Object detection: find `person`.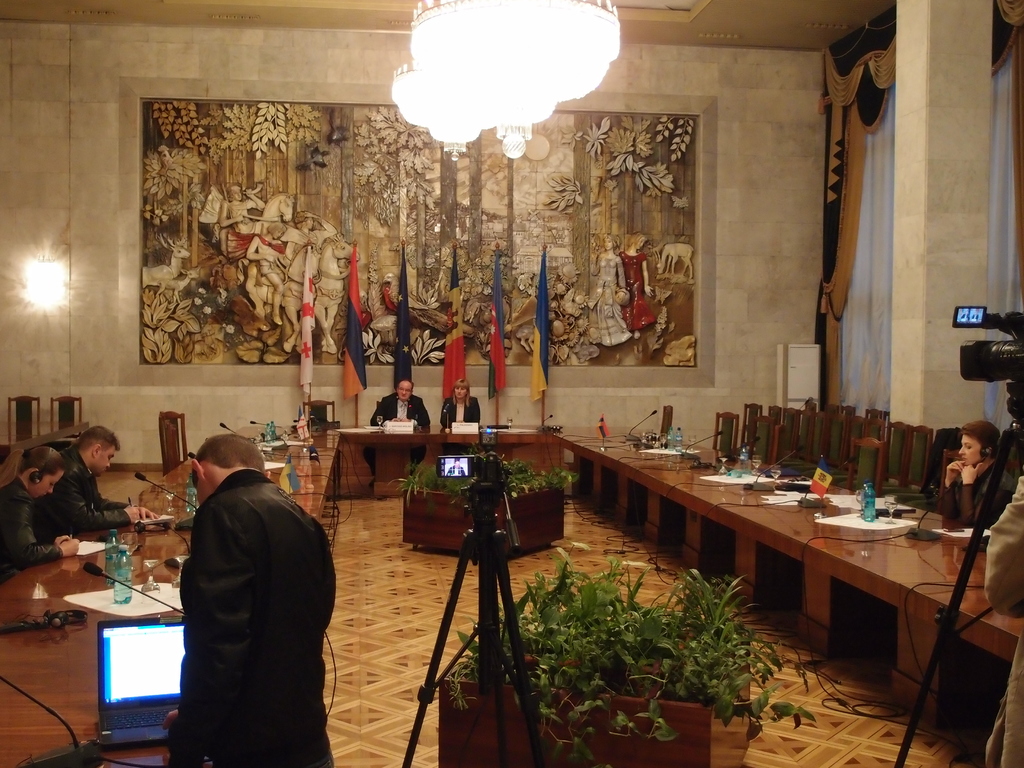
287,209,338,262.
